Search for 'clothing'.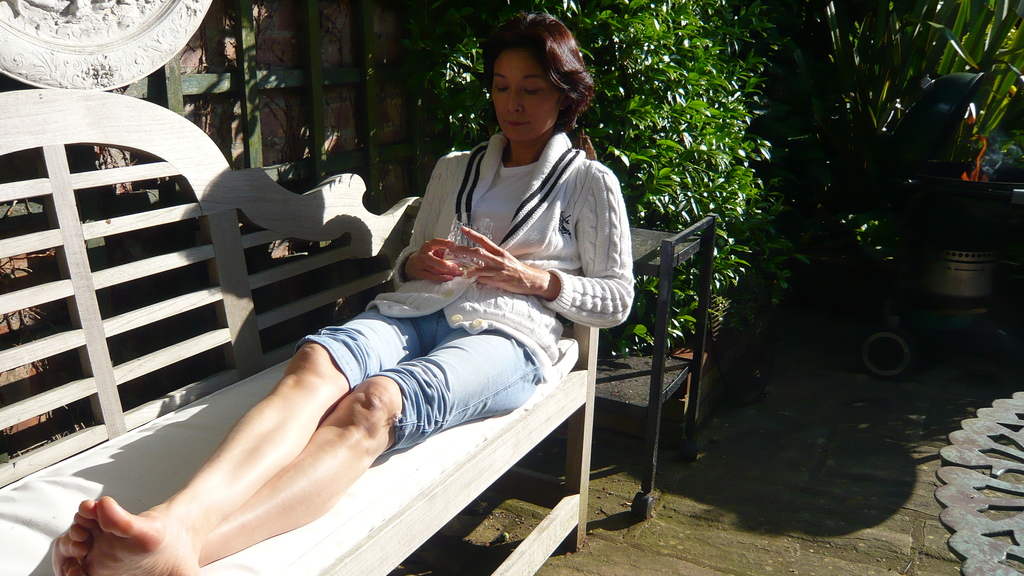
Found at [293,125,641,462].
